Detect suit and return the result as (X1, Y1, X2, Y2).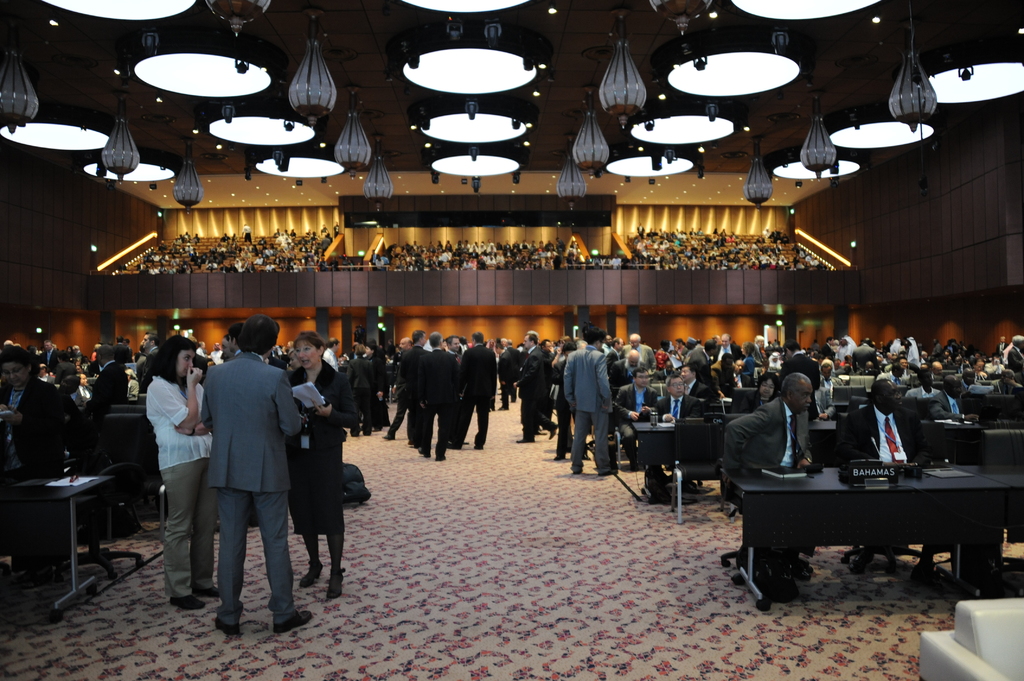
(611, 381, 660, 455).
